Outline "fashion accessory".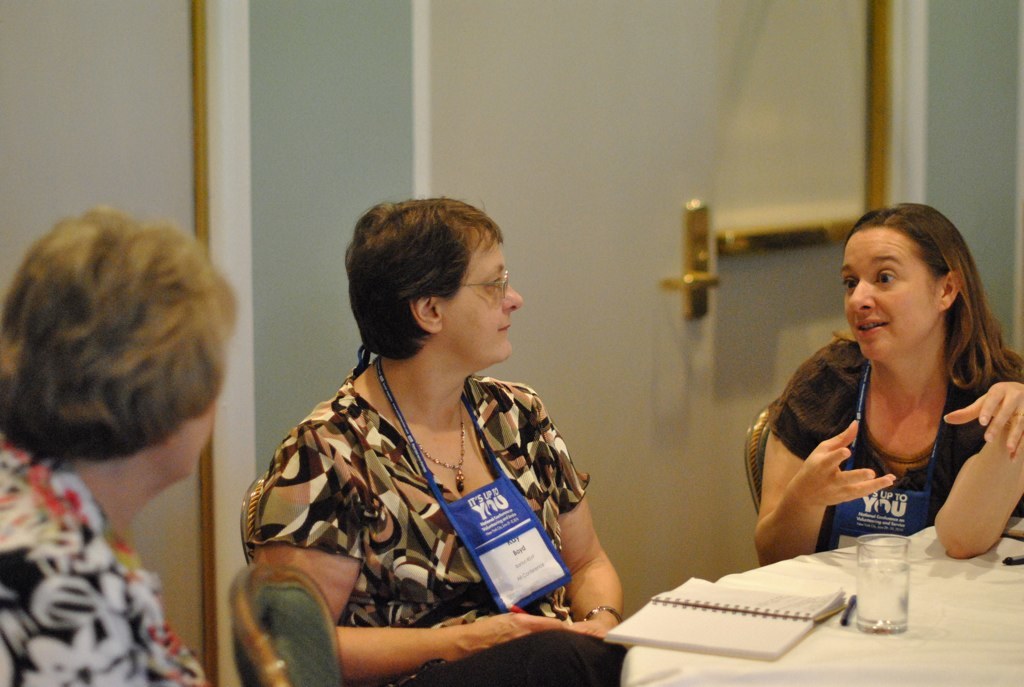
Outline: left=589, top=608, right=623, bottom=618.
